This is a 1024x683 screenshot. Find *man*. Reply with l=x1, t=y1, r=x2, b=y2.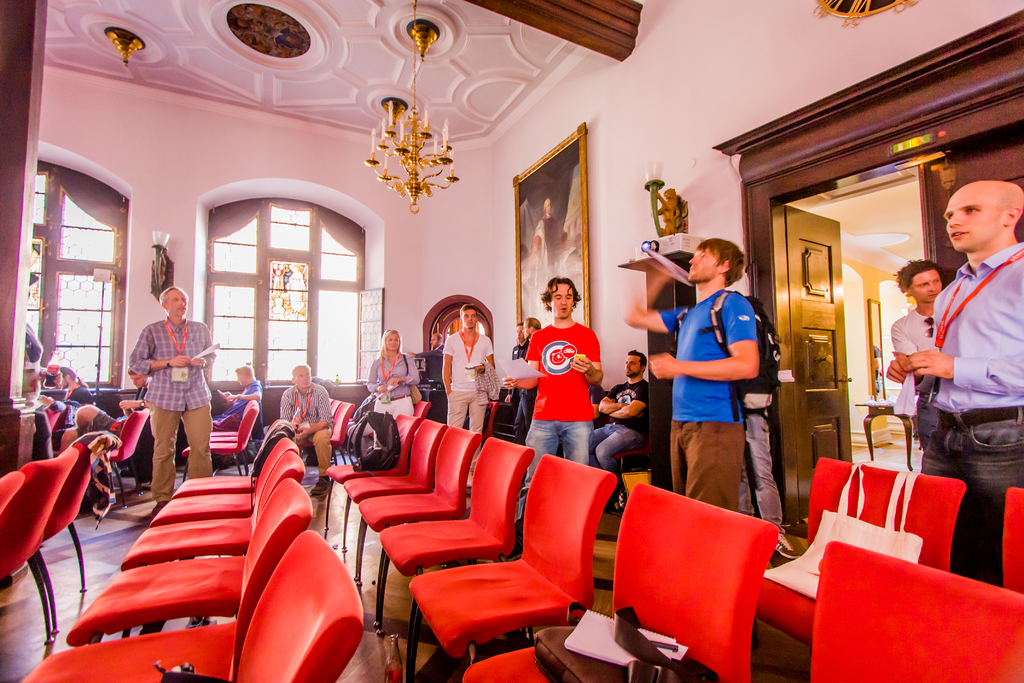
l=403, t=333, r=442, b=386.
